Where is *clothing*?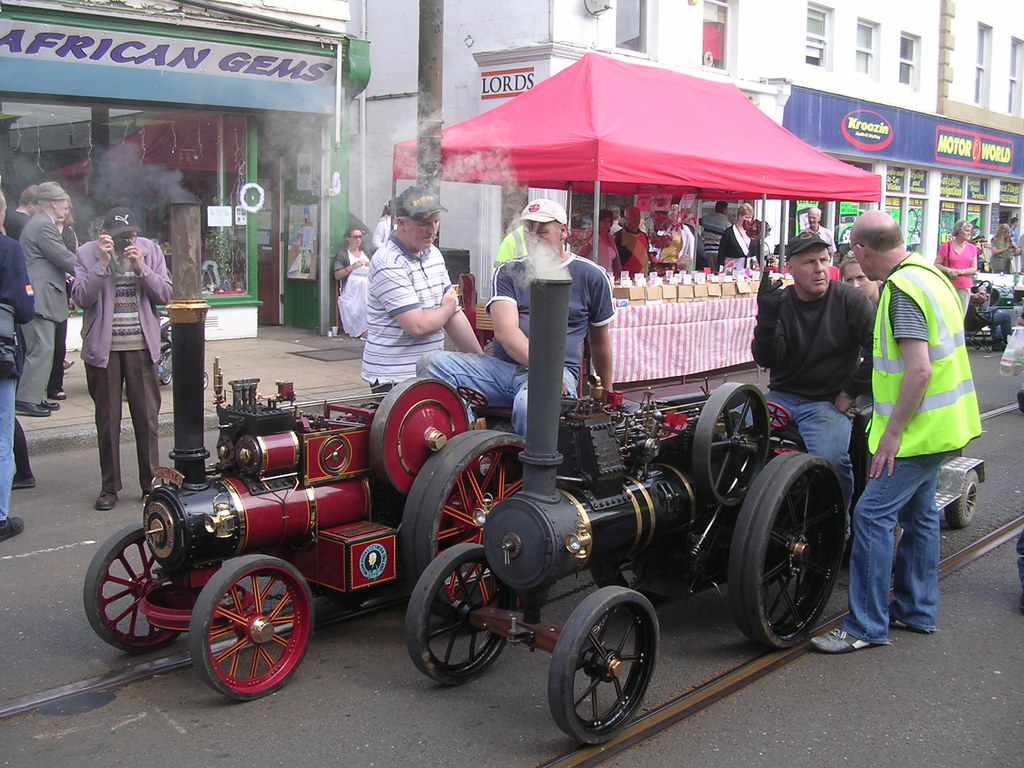
box=[589, 233, 613, 270].
